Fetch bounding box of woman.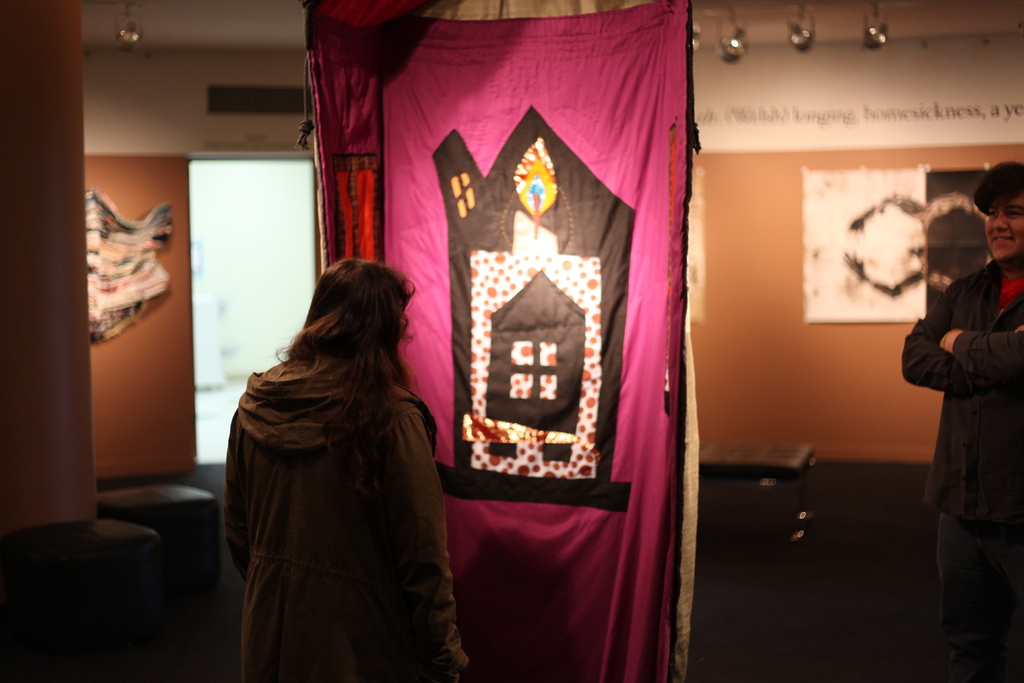
Bbox: bbox(208, 215, 455, 682).
